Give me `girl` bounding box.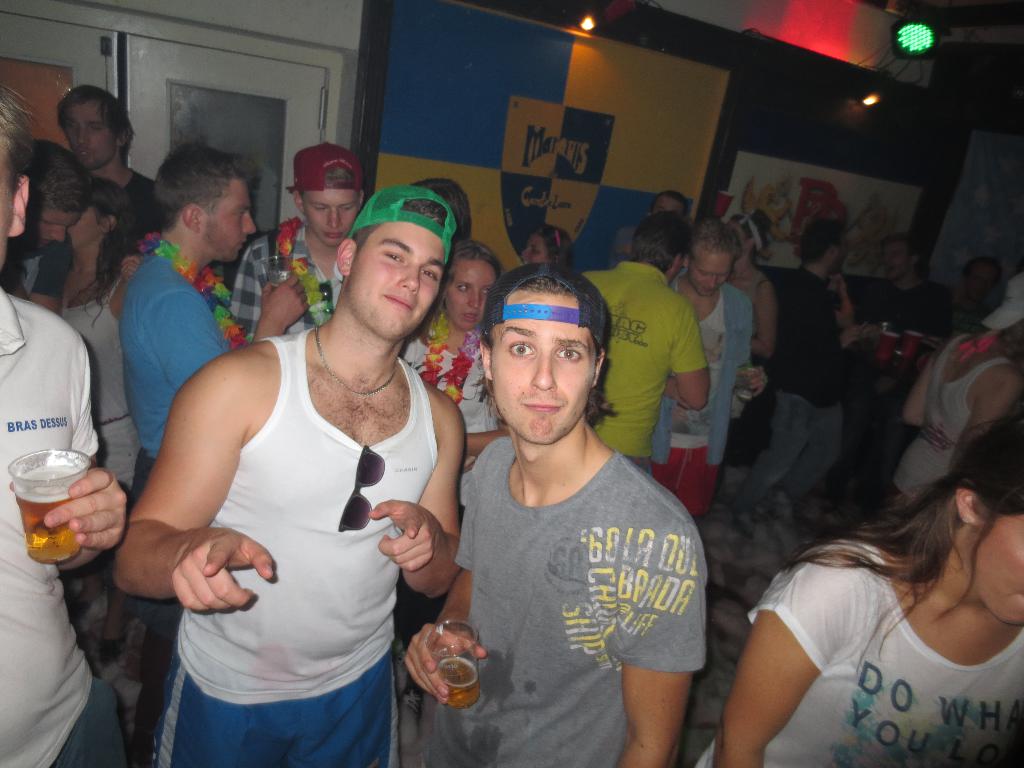
BBox(61, 178, 141, 667).
